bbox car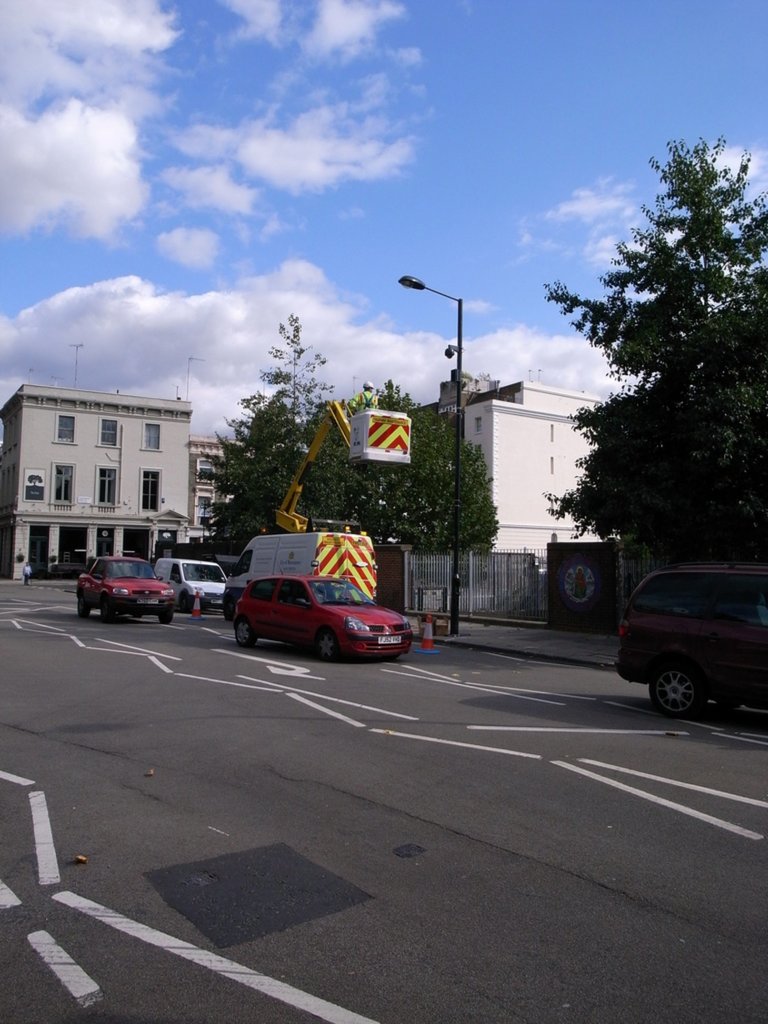
158, 557, 228, 610
